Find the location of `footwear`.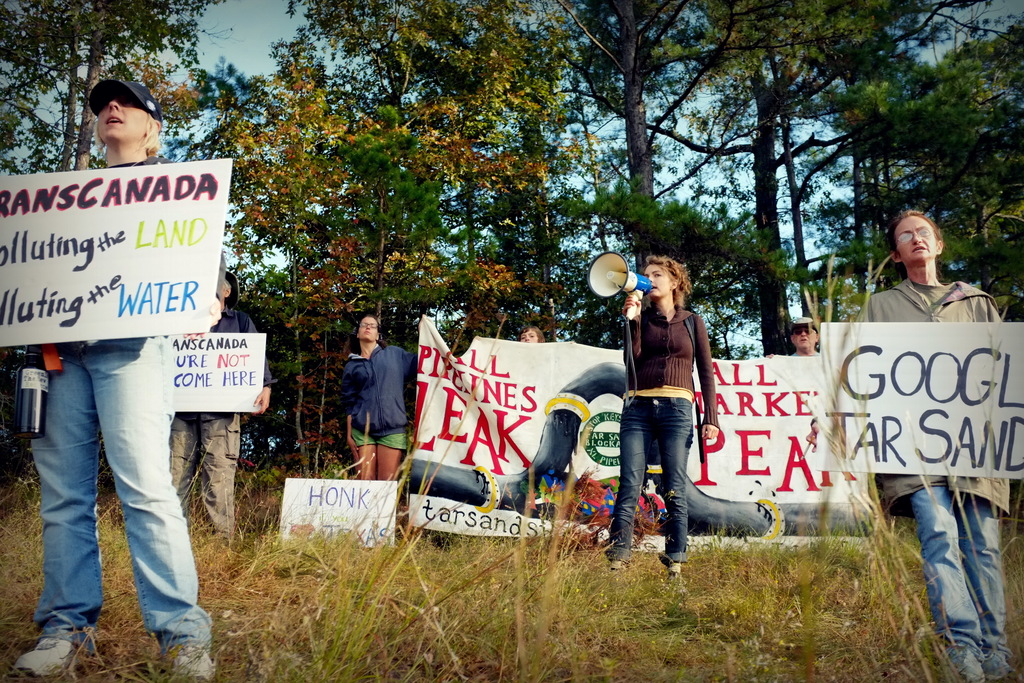
Location: region(611, 559, 626, 574).
